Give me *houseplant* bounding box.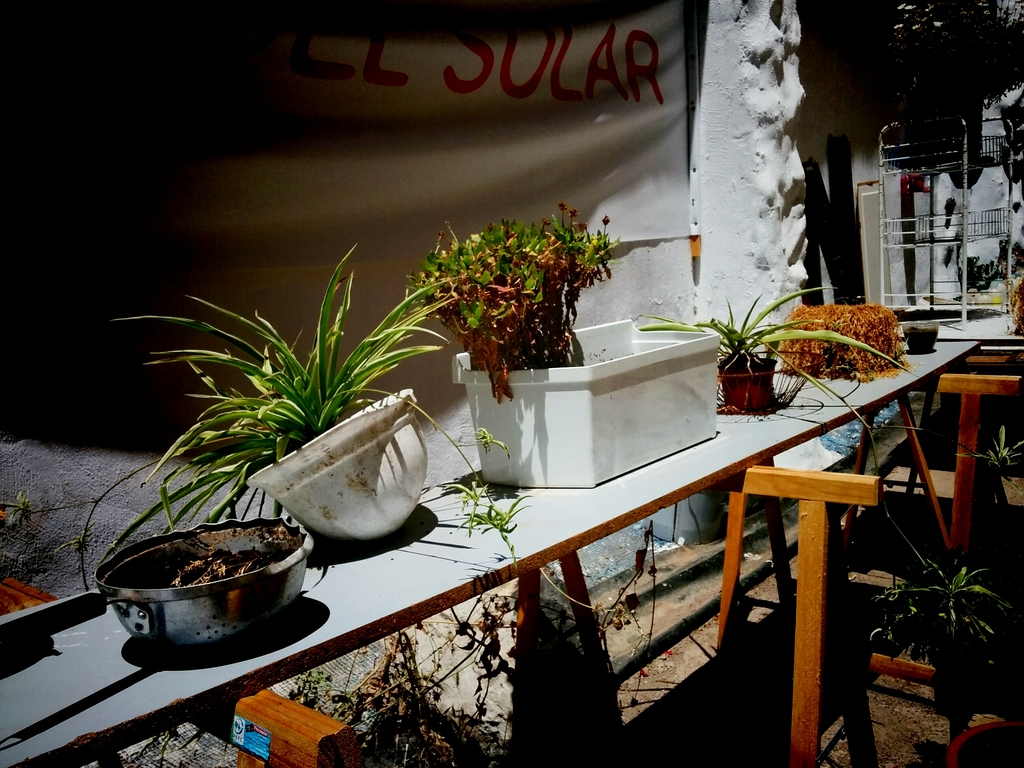
(624,284,902,466).
